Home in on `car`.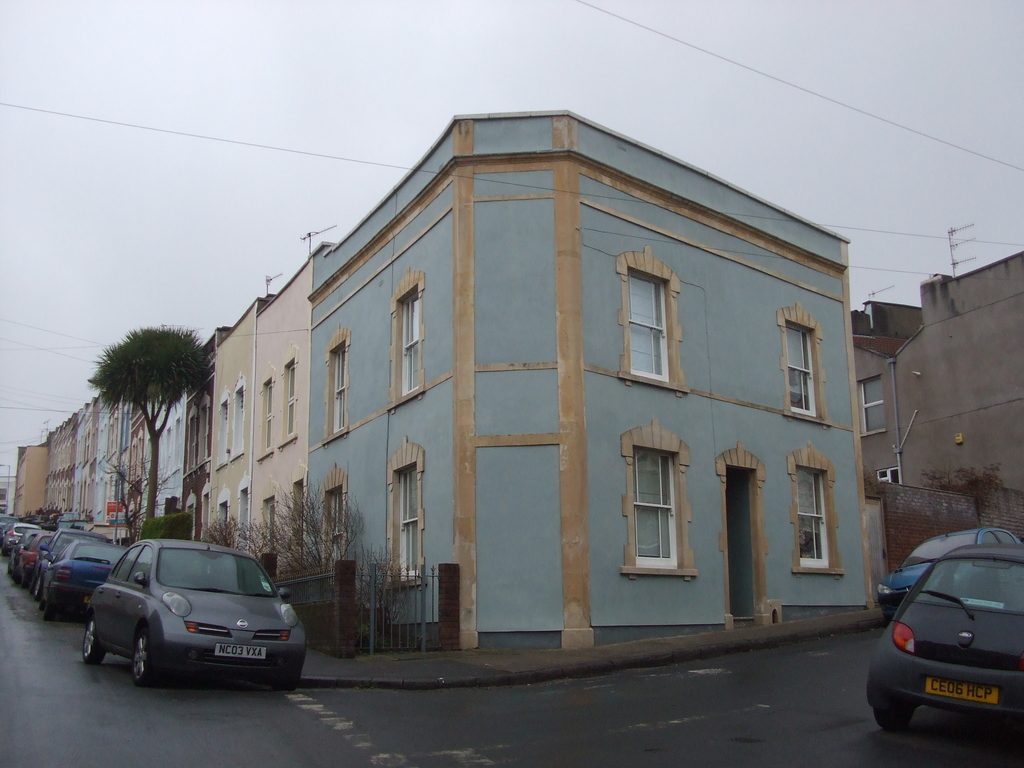
Homed in at pyautogui.locateOnScreen(67, 540, 323, 688).
